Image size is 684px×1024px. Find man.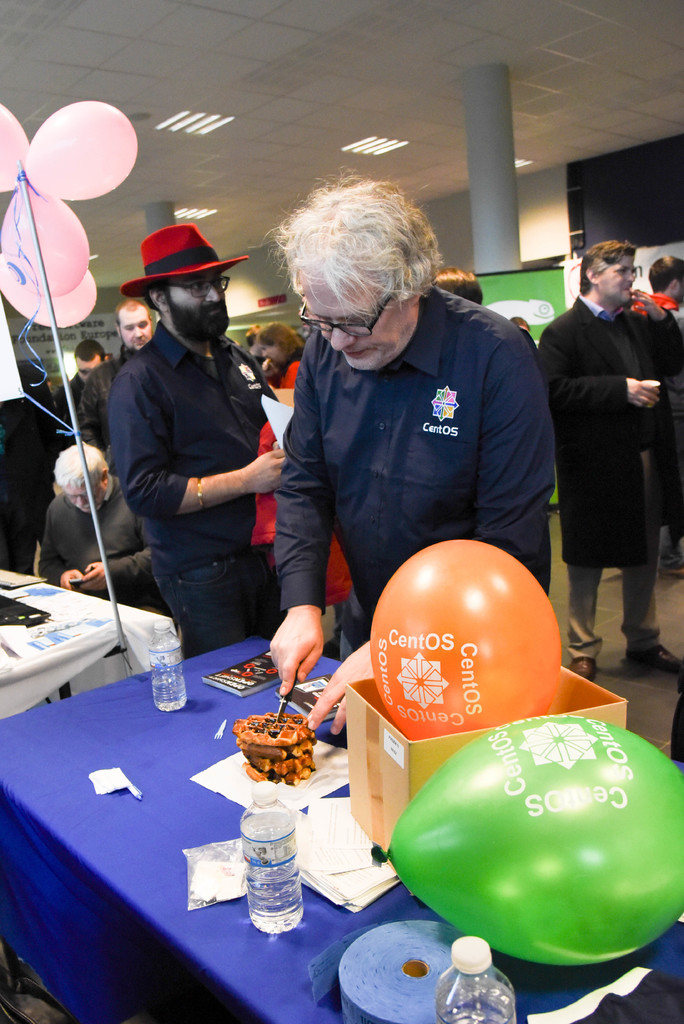
103:214:296:664.
